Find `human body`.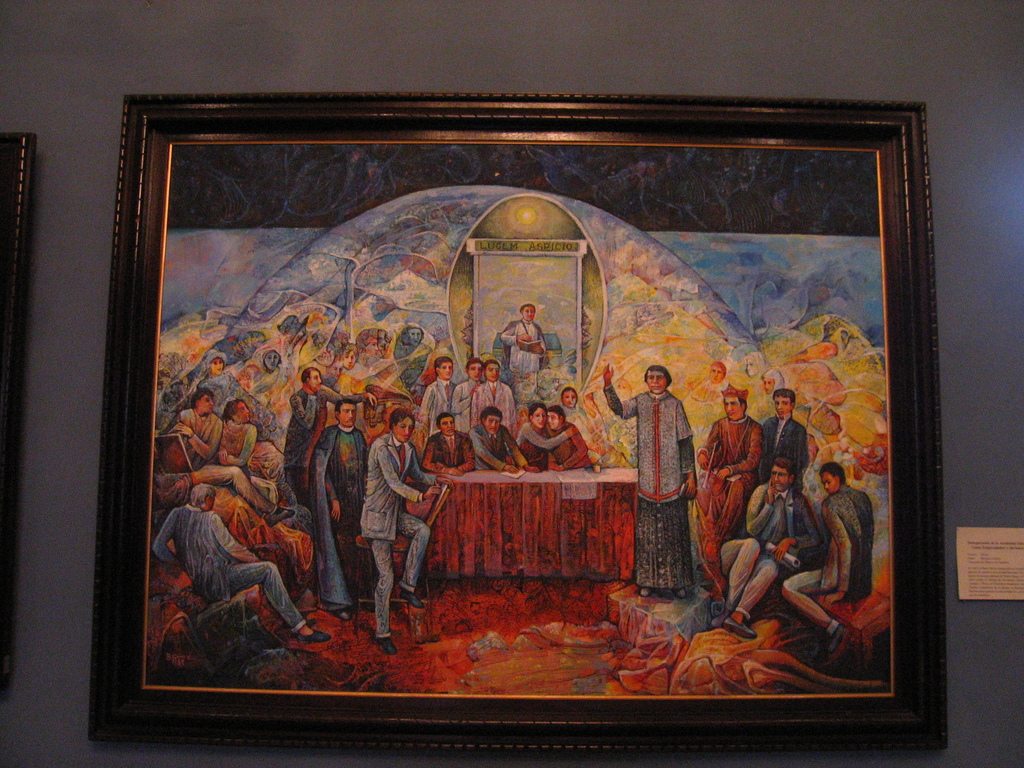
(x1=708, y1=477, x2=819, y2=636).
